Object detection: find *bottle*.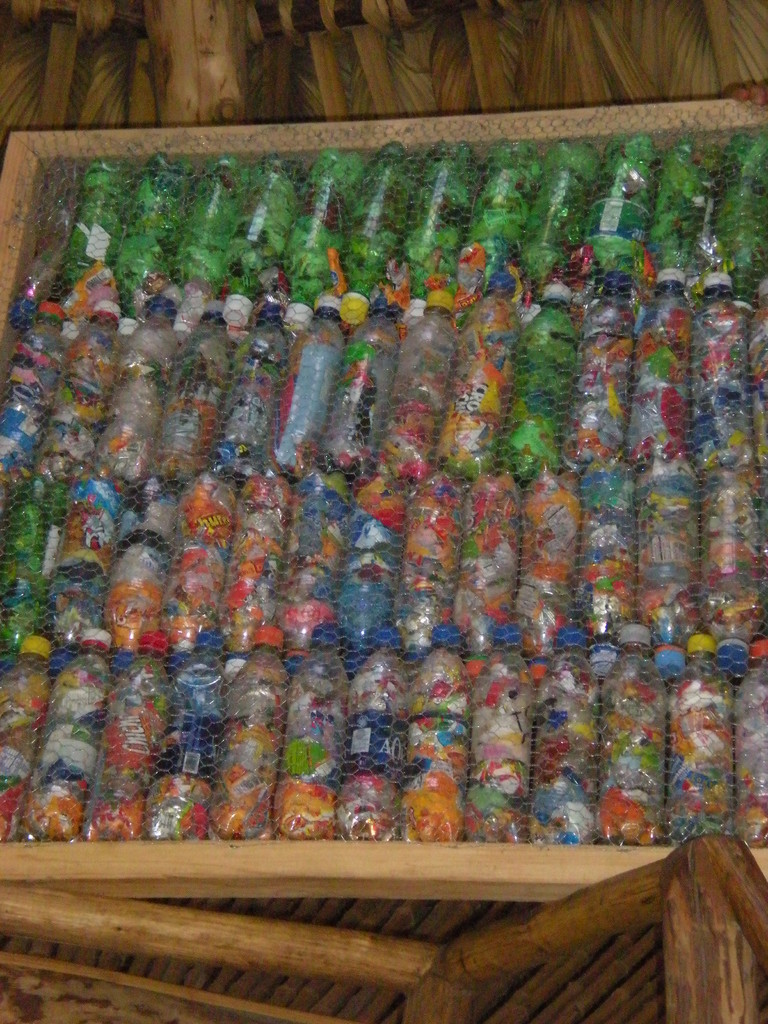
<region>42, 301, 129, 489</region>.
